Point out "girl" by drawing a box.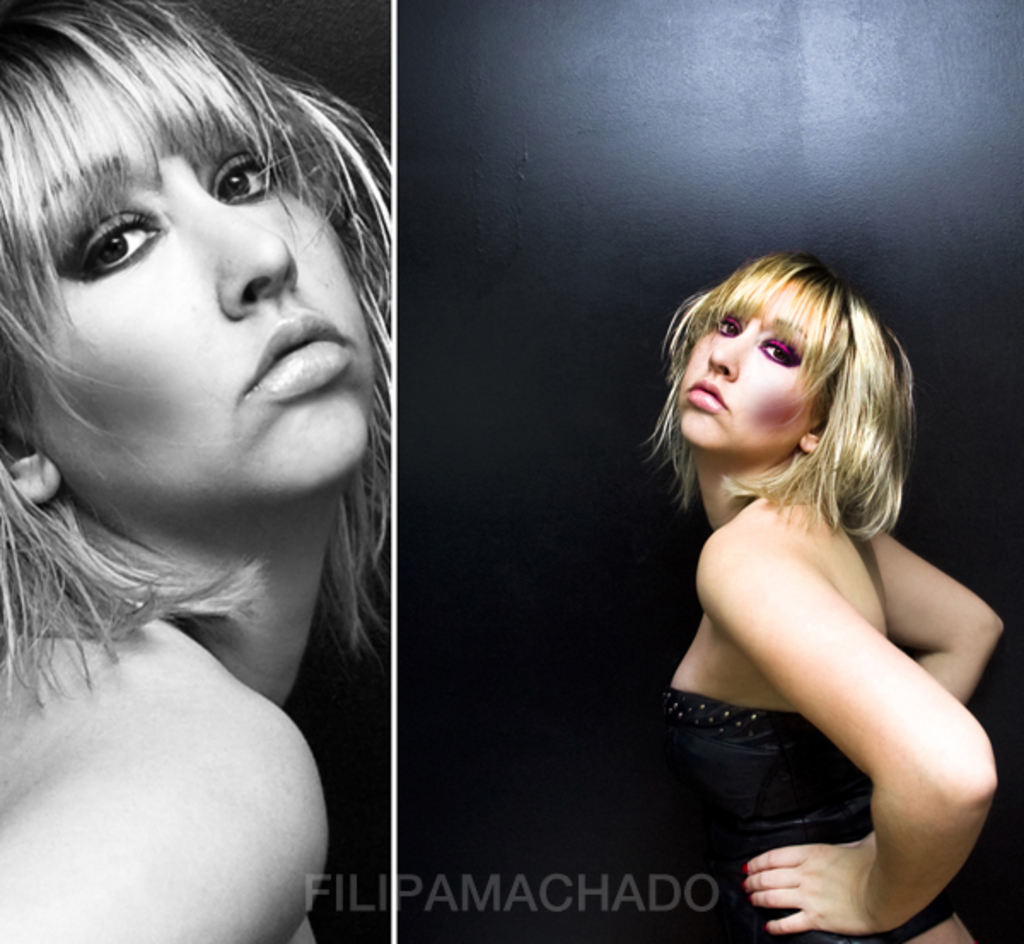
pyautogui.locateOnScreen(666, 254, 1012, 942).
